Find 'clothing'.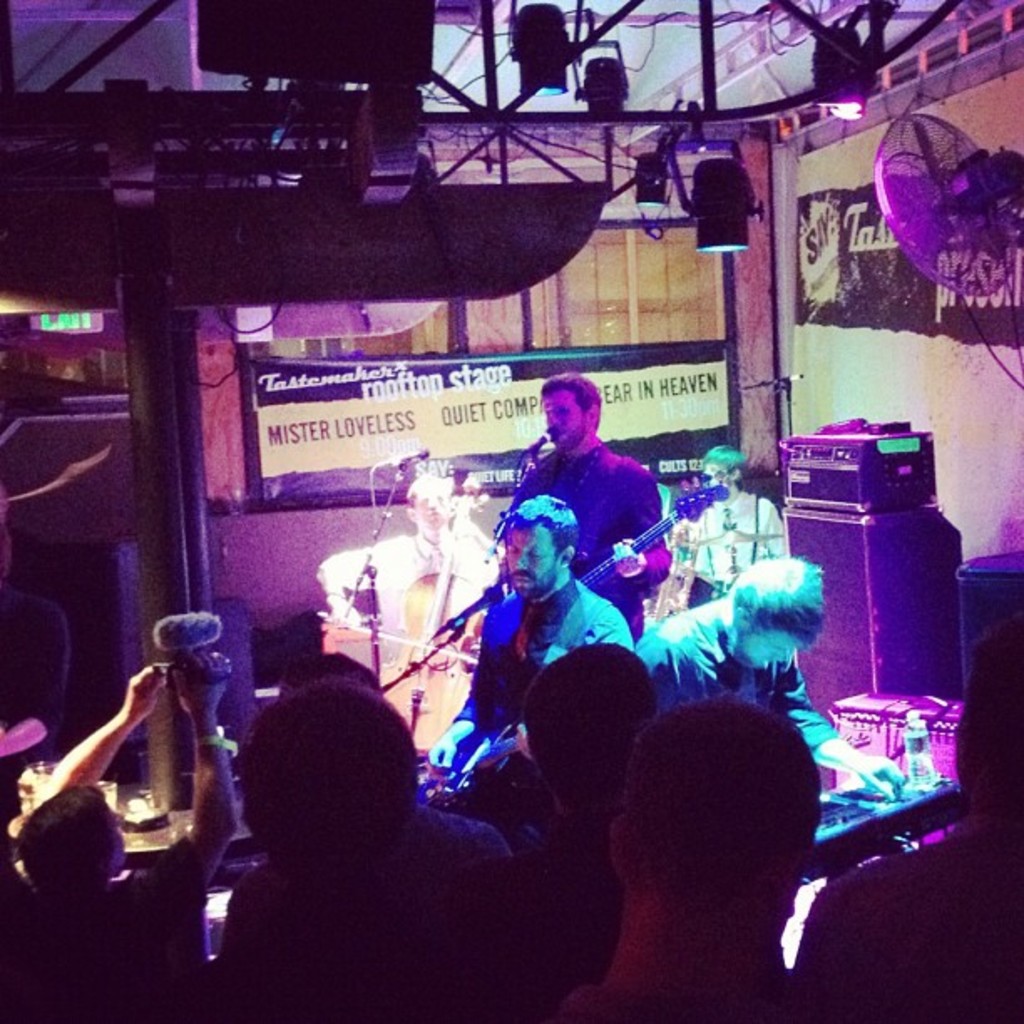
box(448, 577, 632, 793).
